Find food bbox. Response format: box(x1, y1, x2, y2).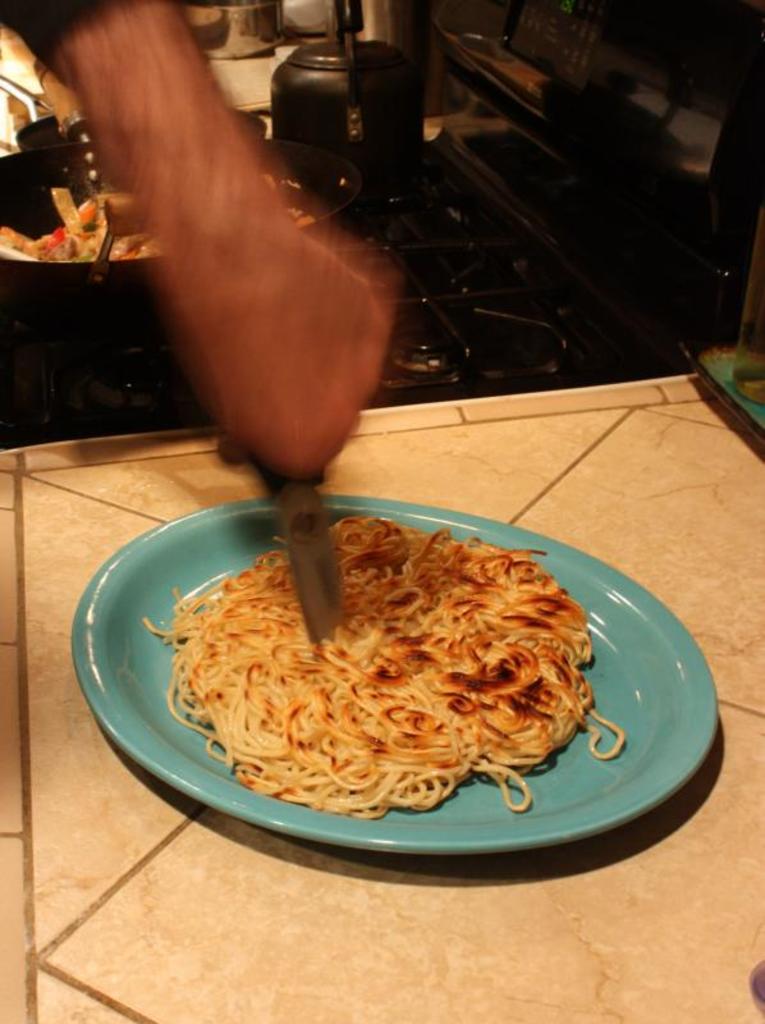
box(0, 187, 156, 253).
